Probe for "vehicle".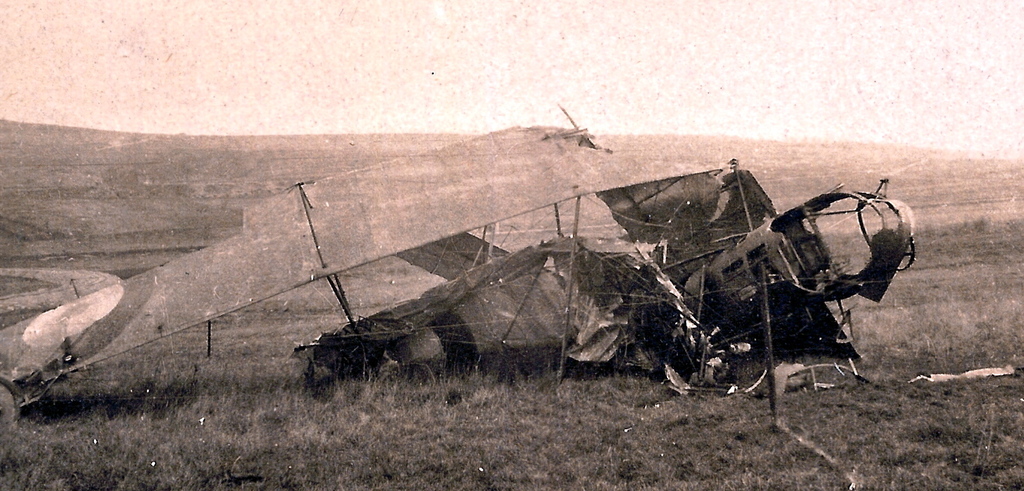
Probe result: <box>0,95,1023,410</box>.
